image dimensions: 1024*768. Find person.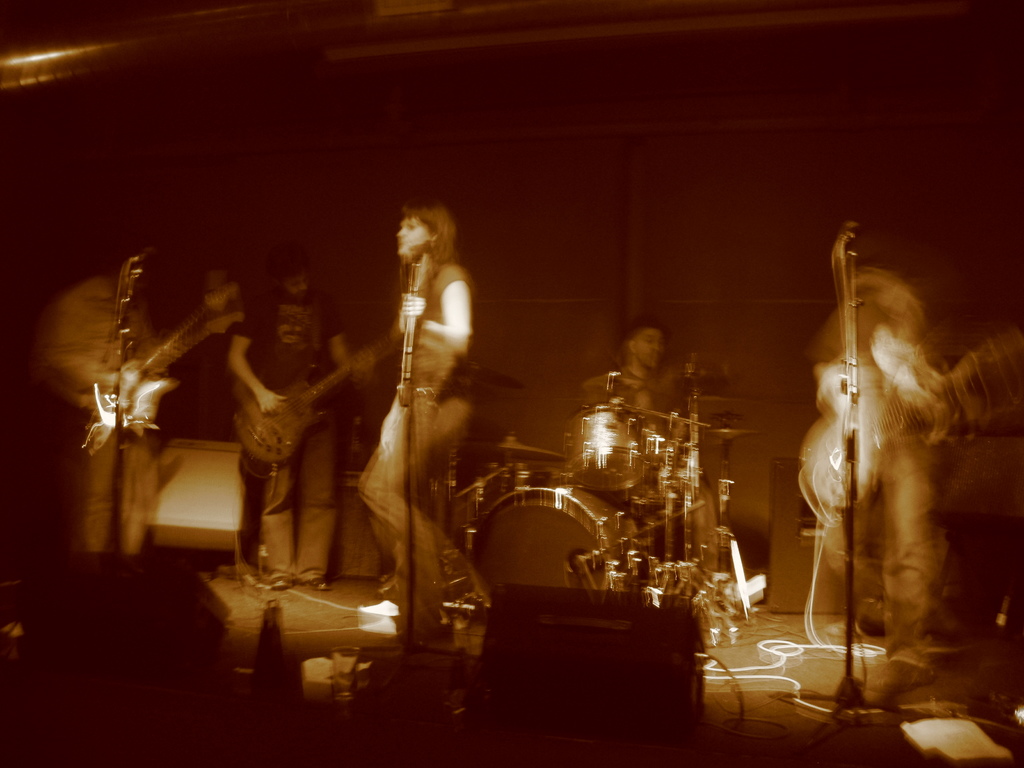
box=[580, 318, 694, 425].
